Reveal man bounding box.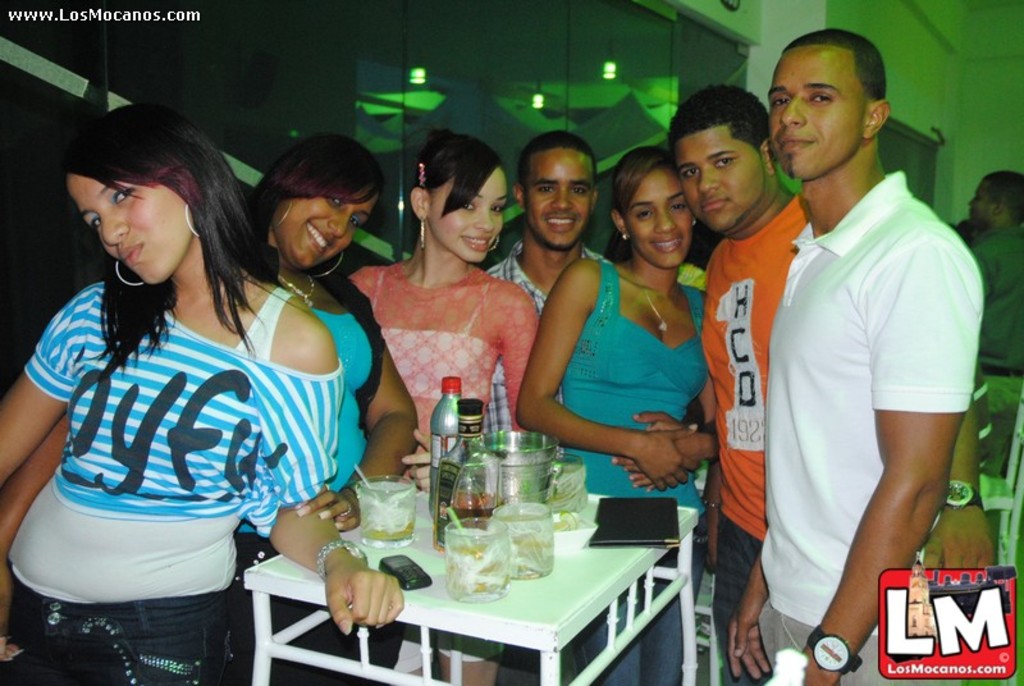
Revealed: box(666, 81, 993, 685).
